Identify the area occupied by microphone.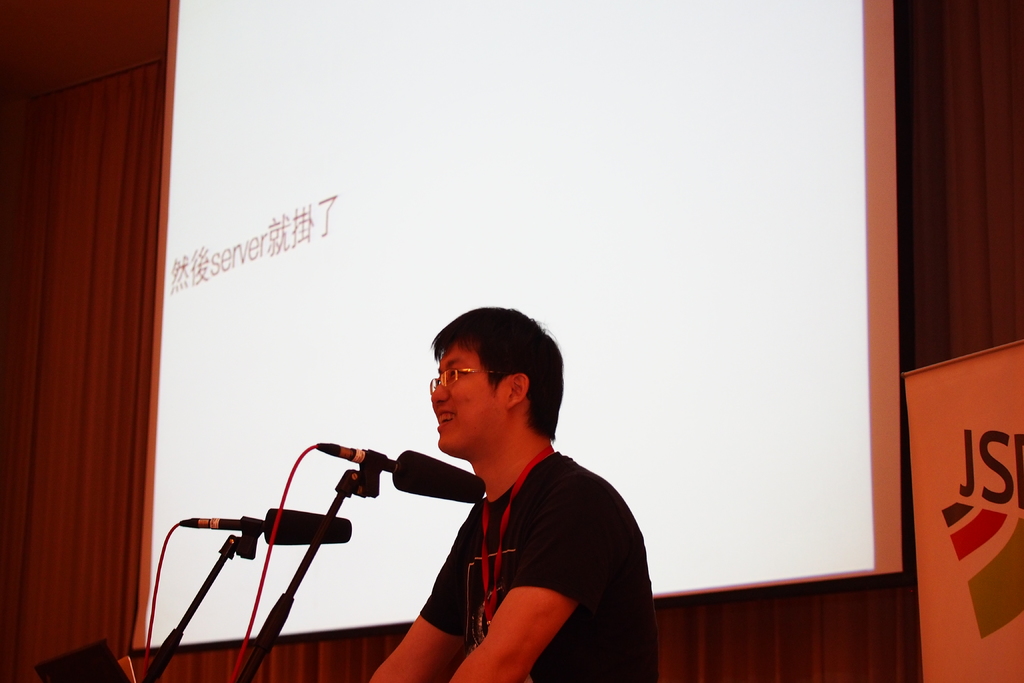
Area: select_region(180, 506, 353, 551).
